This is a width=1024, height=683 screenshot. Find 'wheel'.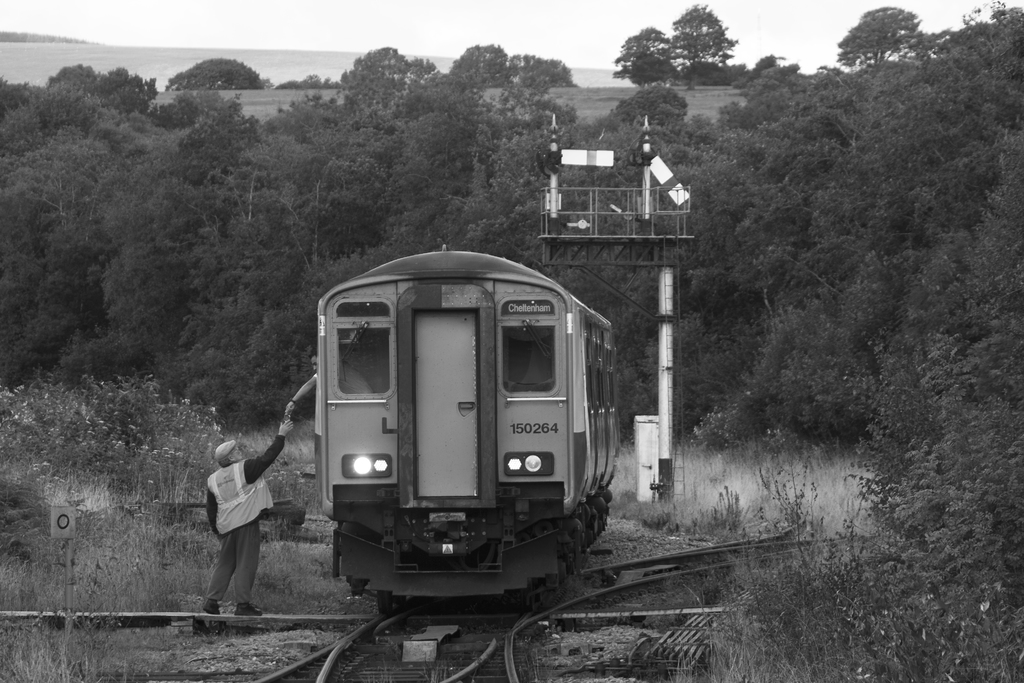
Bounding box: (x1=375, y1=589, x2=392, y2=613).
